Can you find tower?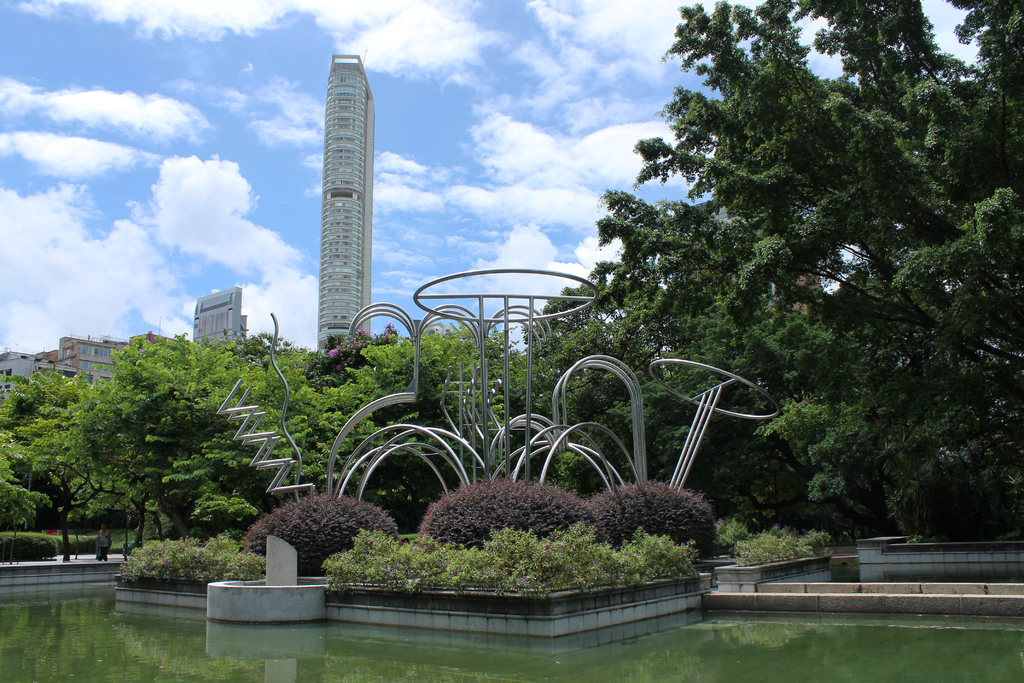
Yes, bounding box: (x1=194, y1=290, x2=253, y2=355).
